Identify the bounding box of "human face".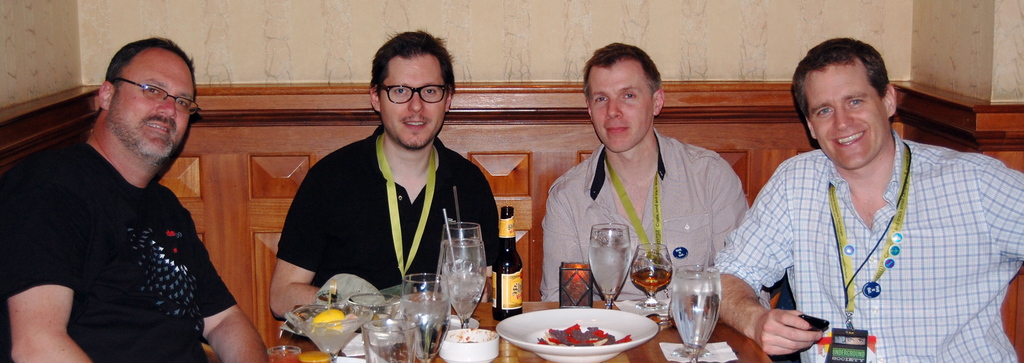
rect(378, 53, 446, 155).
